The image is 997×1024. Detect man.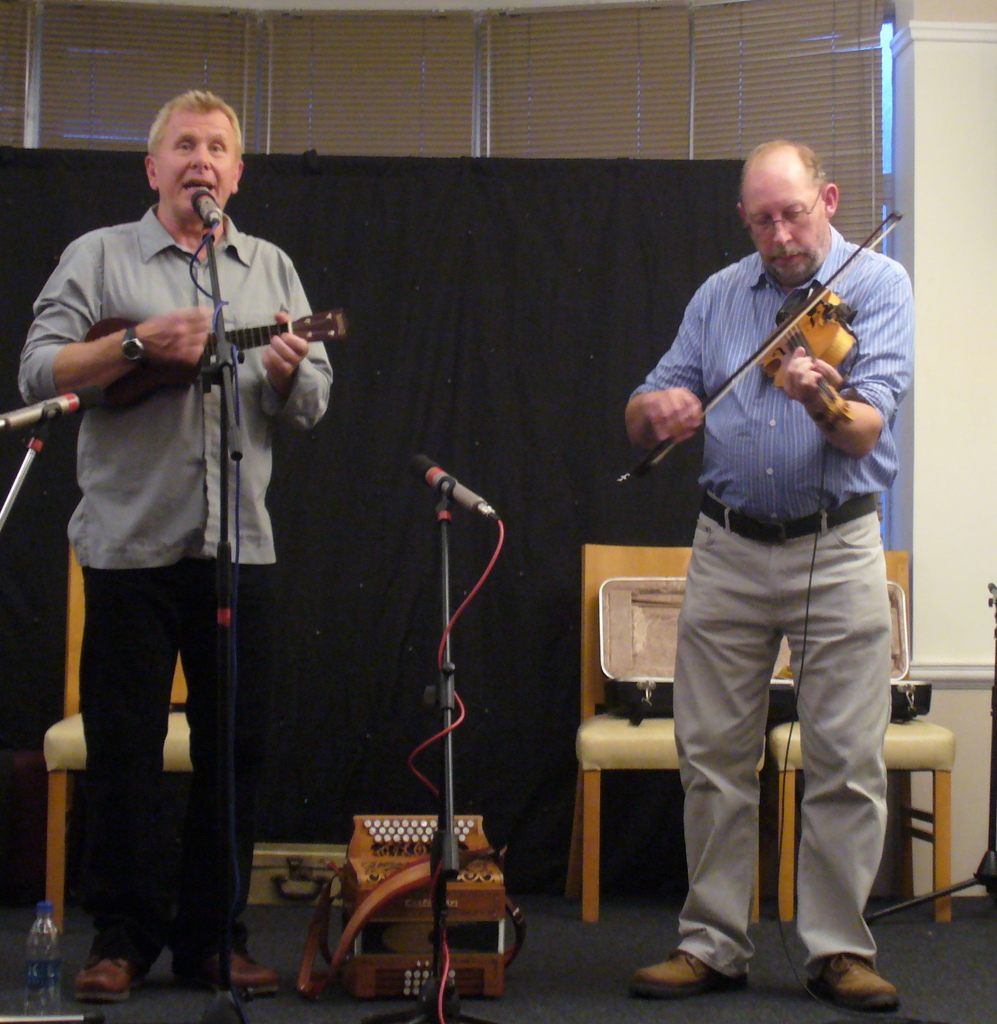
Detection: BBox(626, 135, 914, 1012).
